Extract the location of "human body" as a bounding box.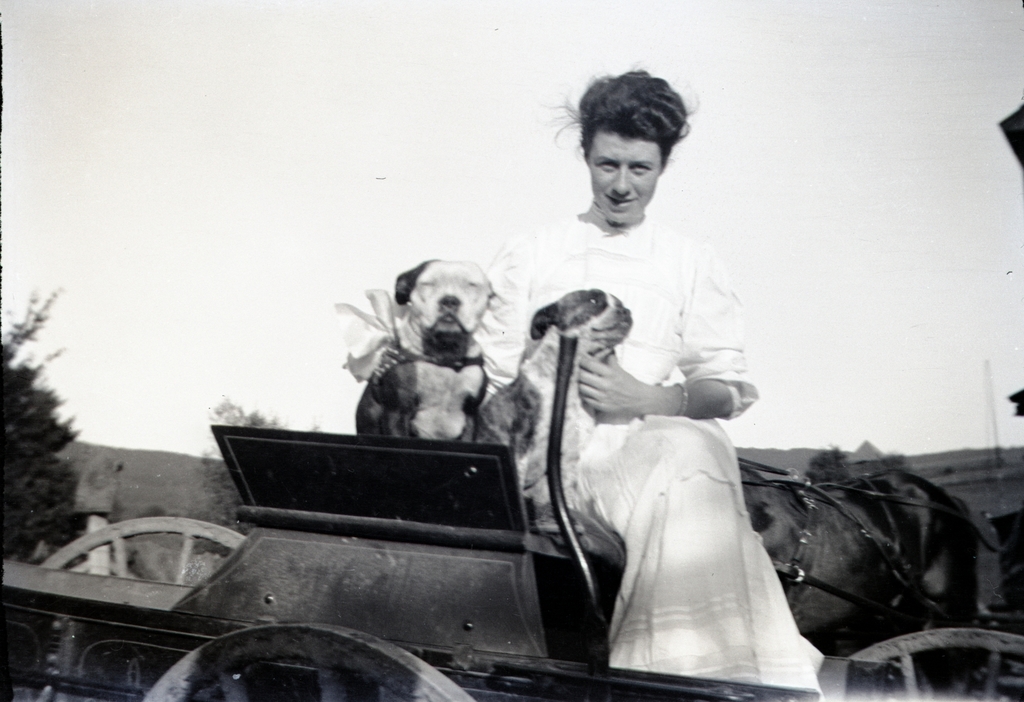
pyautogui.locateOnScreen(484, 65, 802, 697).
